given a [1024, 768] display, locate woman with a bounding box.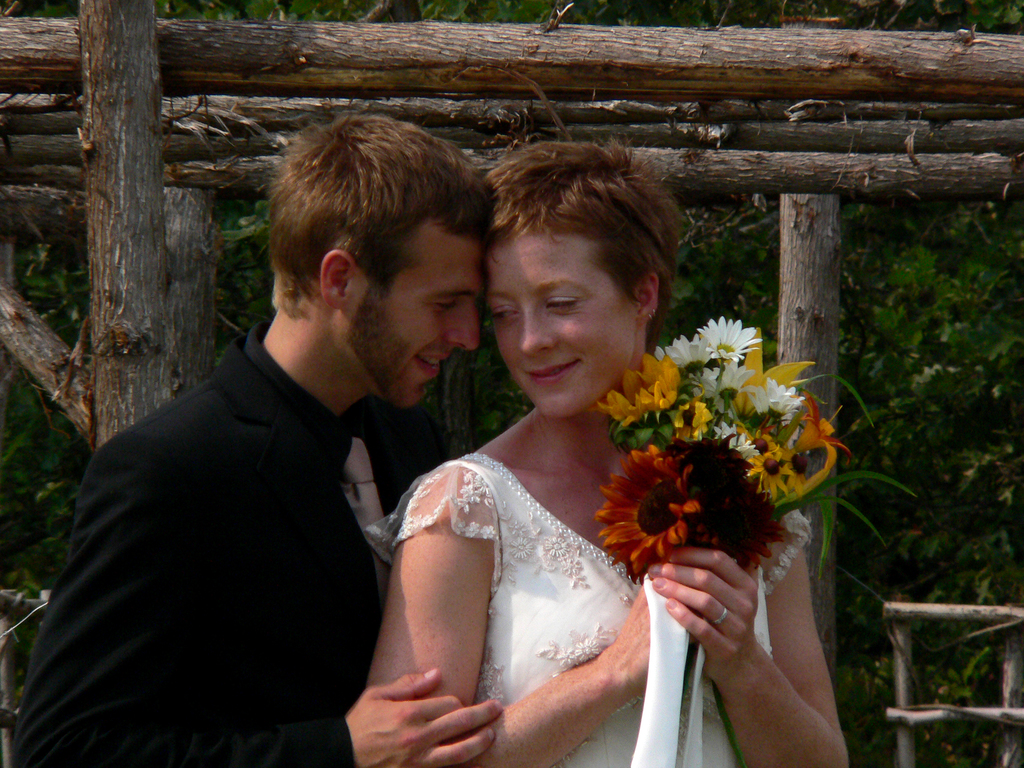
Located: (left=282, top=188, right=845, bottom=766).
